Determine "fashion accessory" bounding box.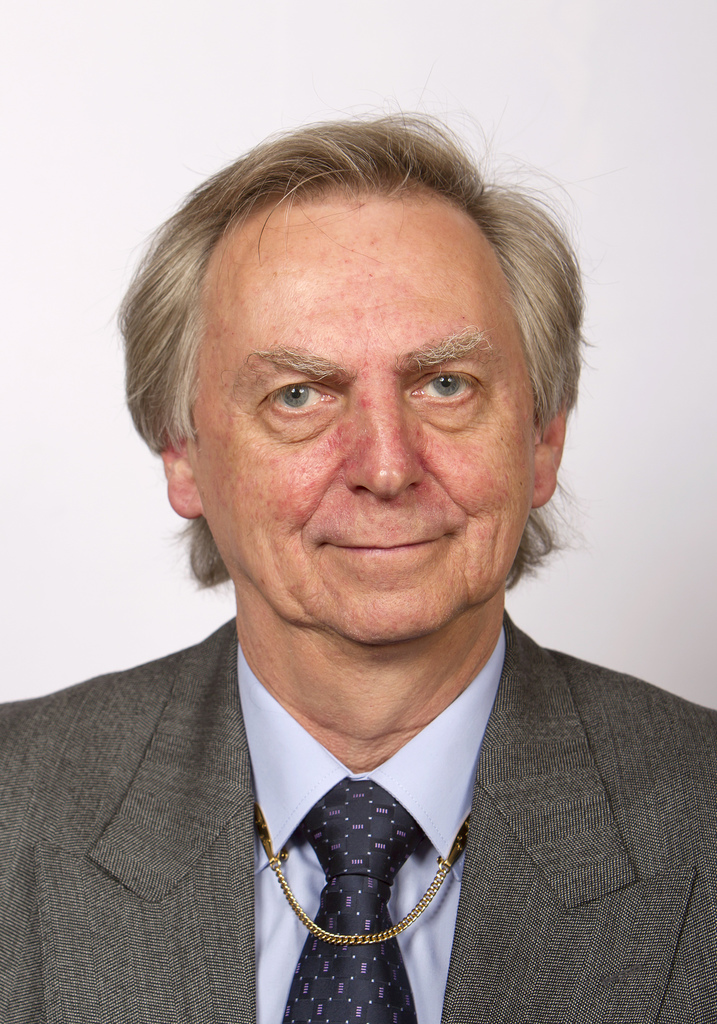
Determined: <region>278, 780, 430, 1023</region>.
